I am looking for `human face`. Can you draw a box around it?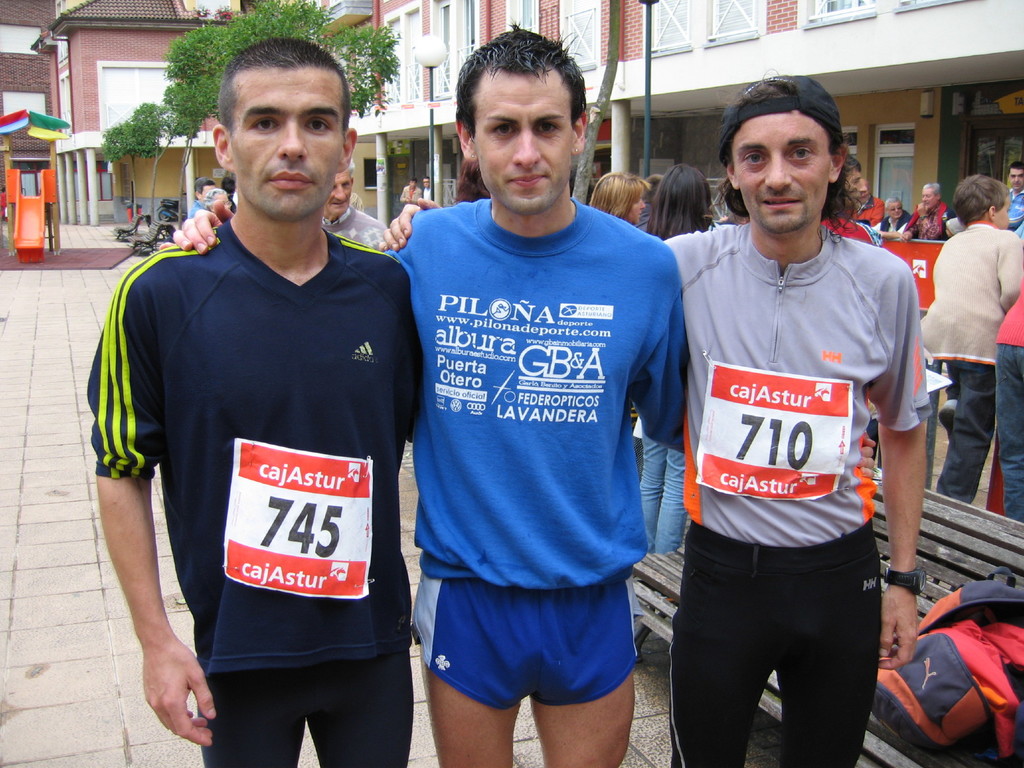
Sure, the bounding box is [left=420, top=177, right=429, bottom=192].
